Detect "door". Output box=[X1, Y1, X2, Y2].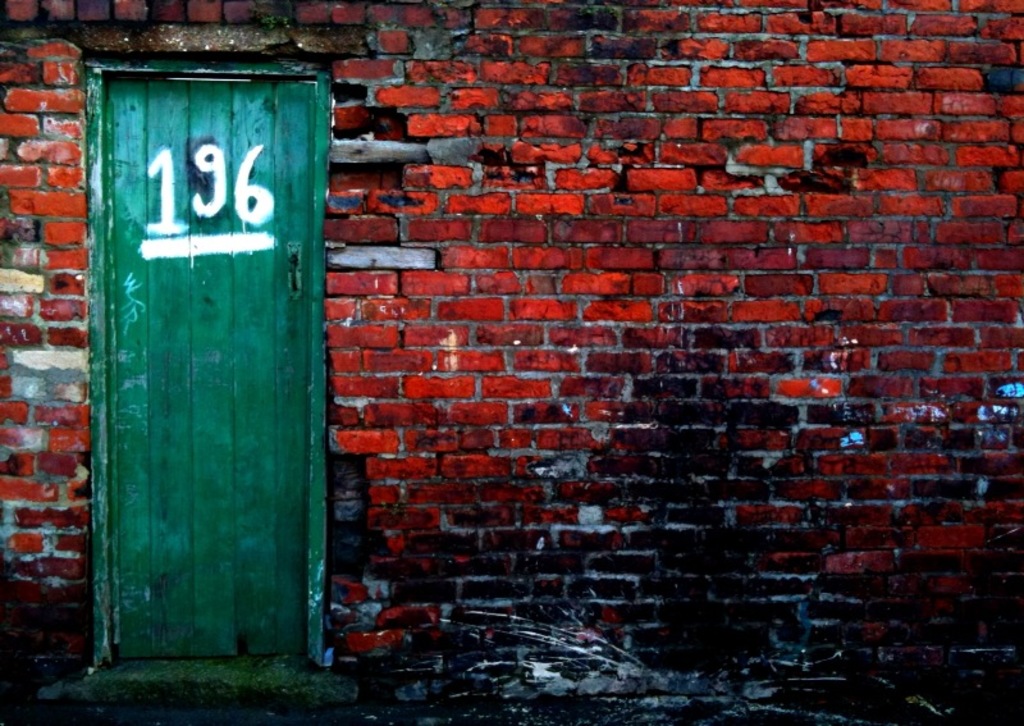
box=[70, 38, 324, 709].
